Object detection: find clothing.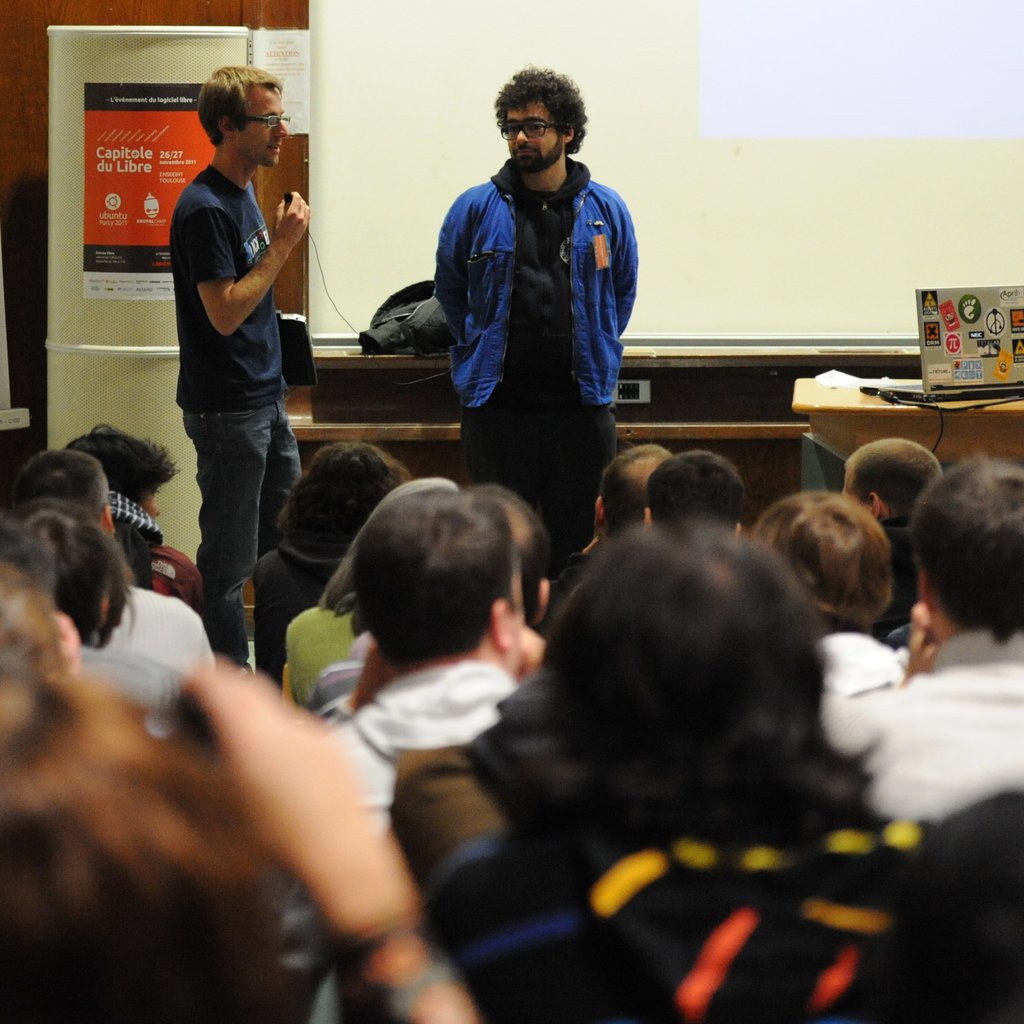
817, 619, 924, 703.
